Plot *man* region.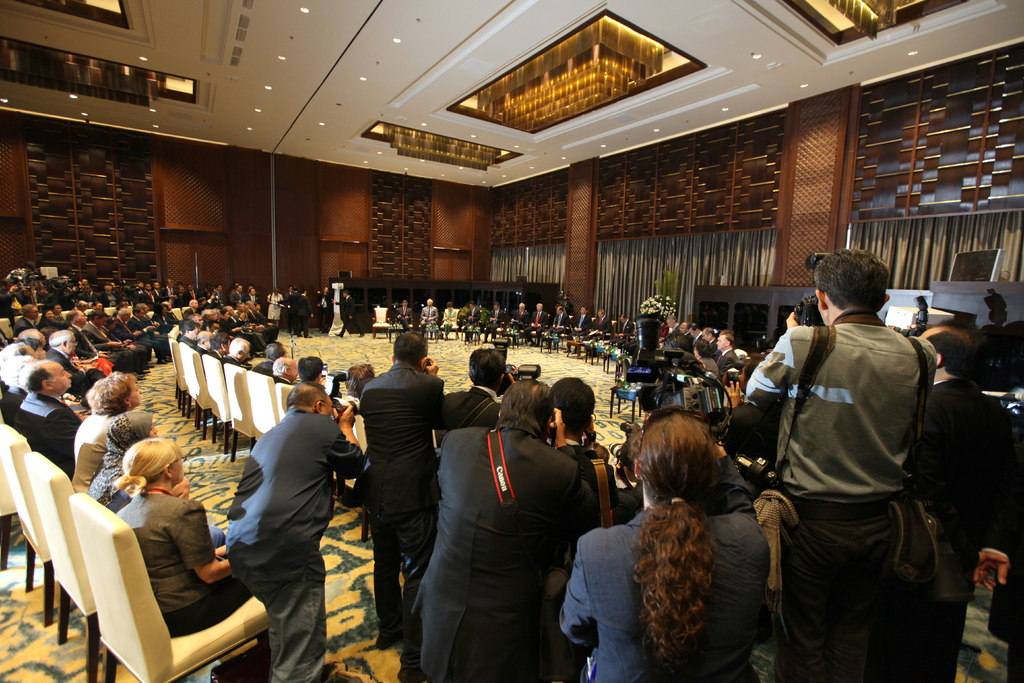
Plotted at {"left": 314, "top": 284, "right": 333, "bottom": 331}.
